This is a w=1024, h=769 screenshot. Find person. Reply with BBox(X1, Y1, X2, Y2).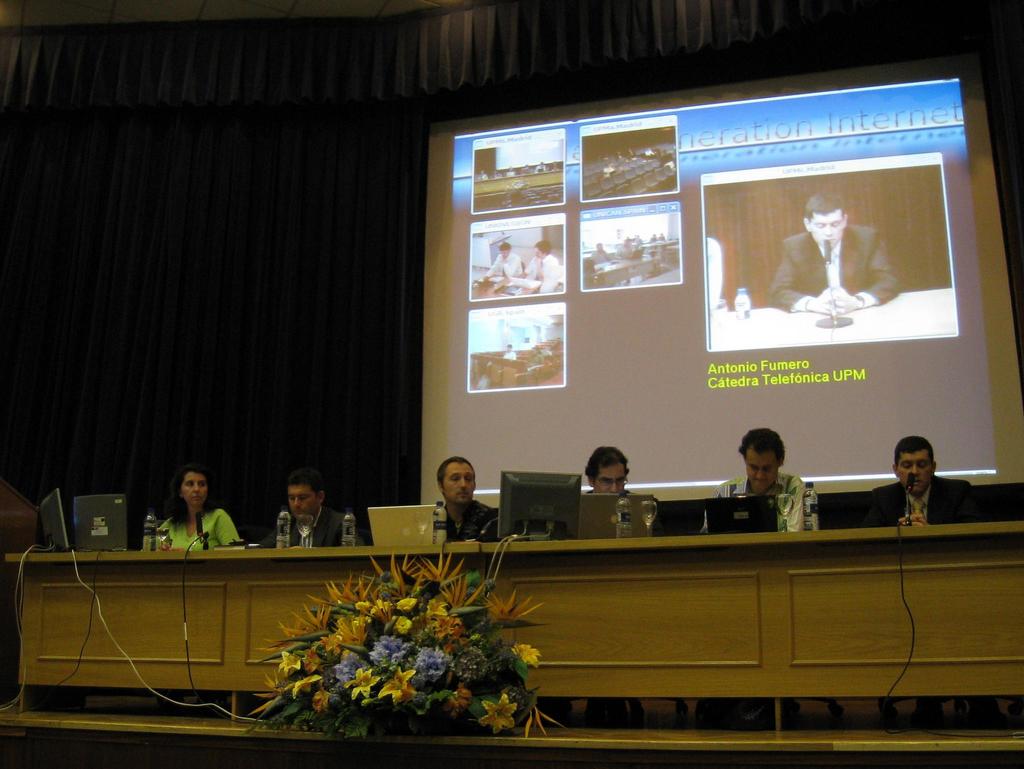
BBox(524, 239, 561, 290).
